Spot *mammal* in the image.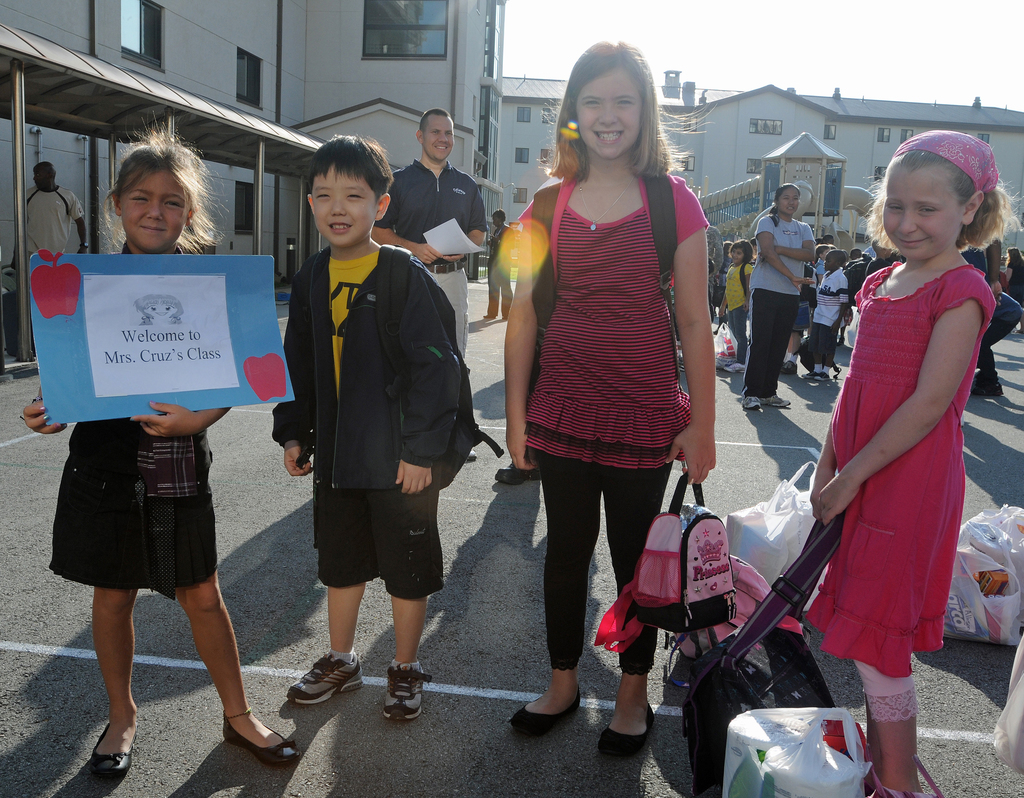
*mammal* found at (left=702, top=208, right=727, bottom=322).
